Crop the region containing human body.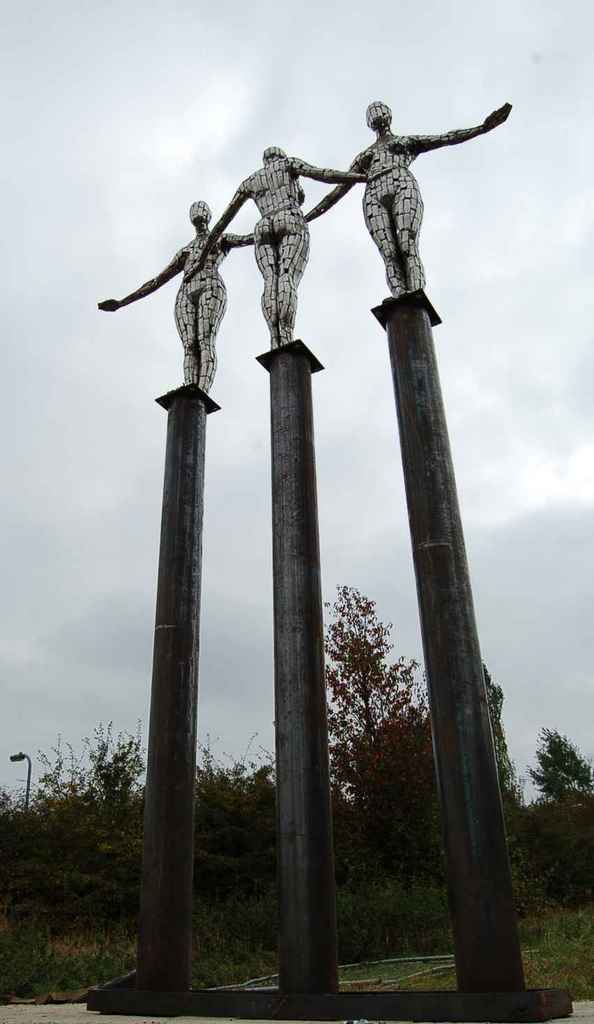
Crop region: (98, 201, 247, 403).
